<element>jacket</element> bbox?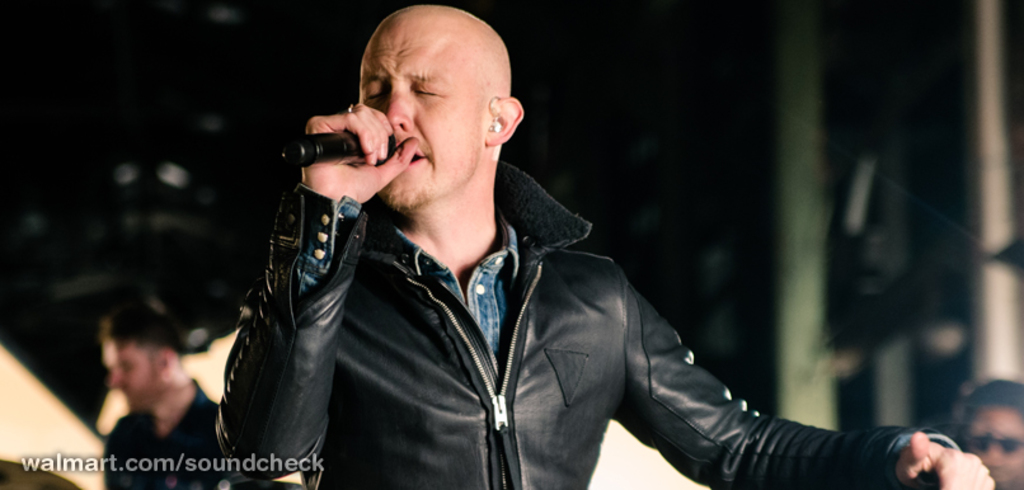
198:147:974:489
